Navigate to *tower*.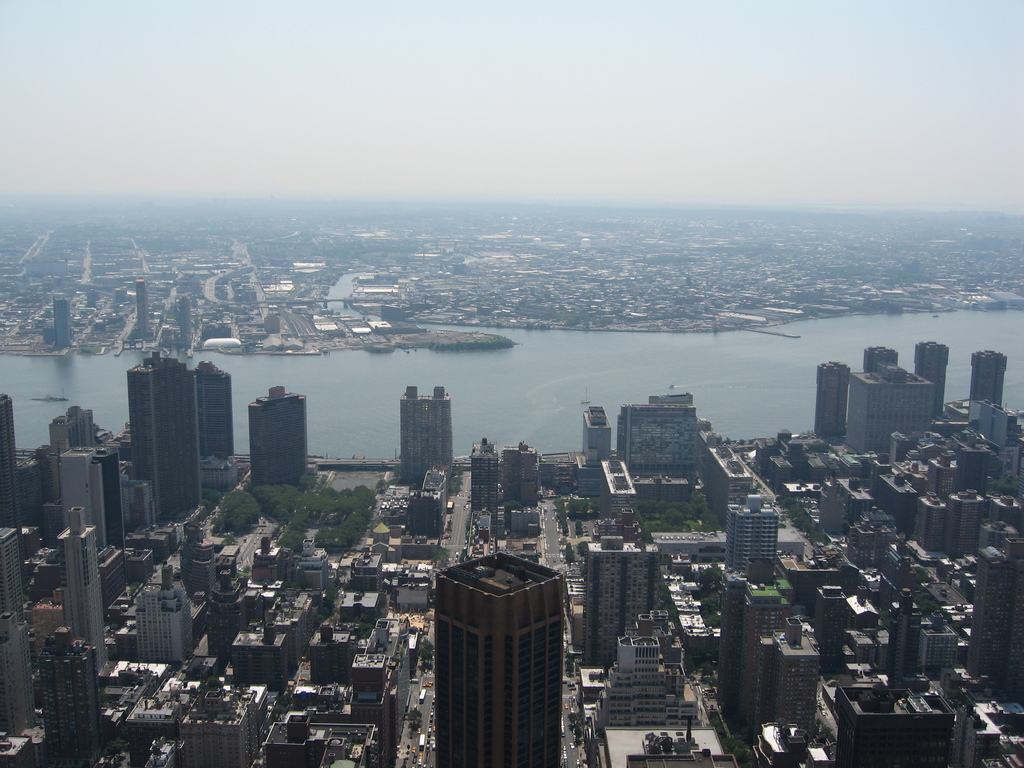
Navigation target: (191, 361, 235, 459).
